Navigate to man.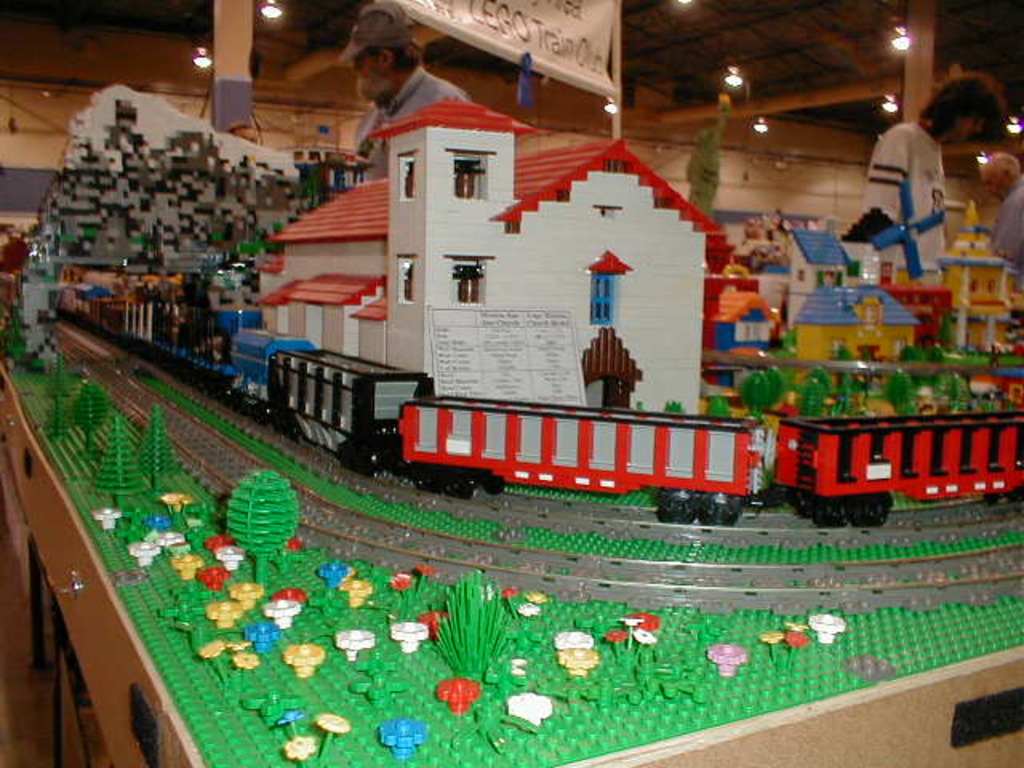
Navigation target: Rect(339, 5, 464, 171).
